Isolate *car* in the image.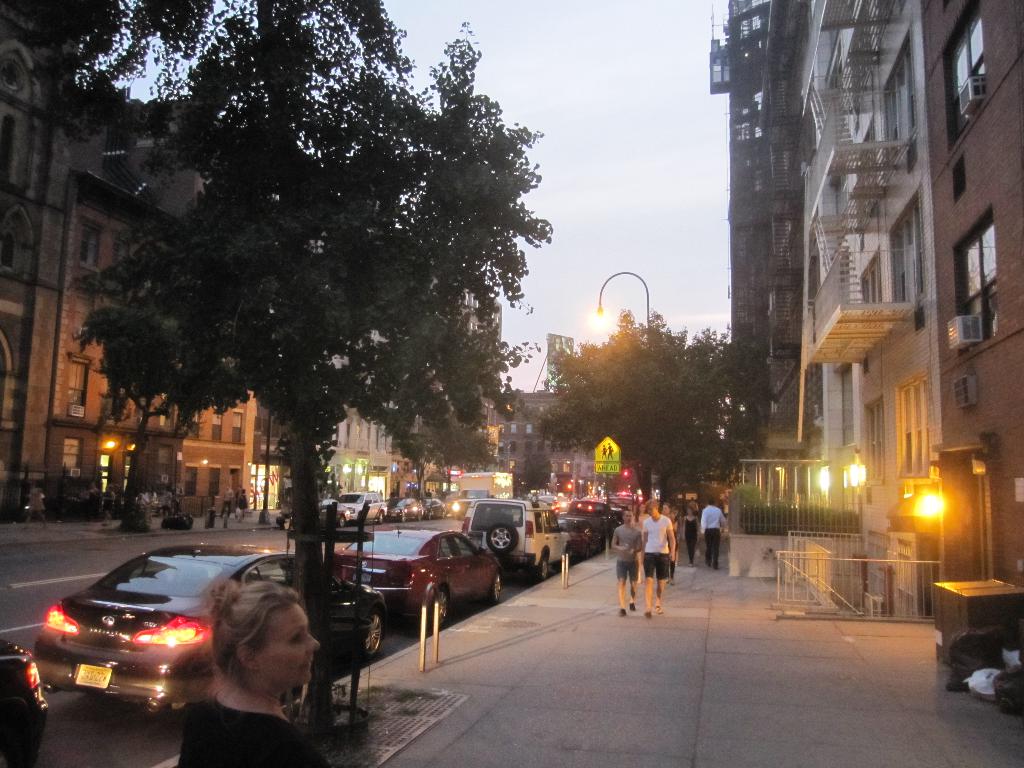
Isolated region: box(387, 495, 422, 522).
